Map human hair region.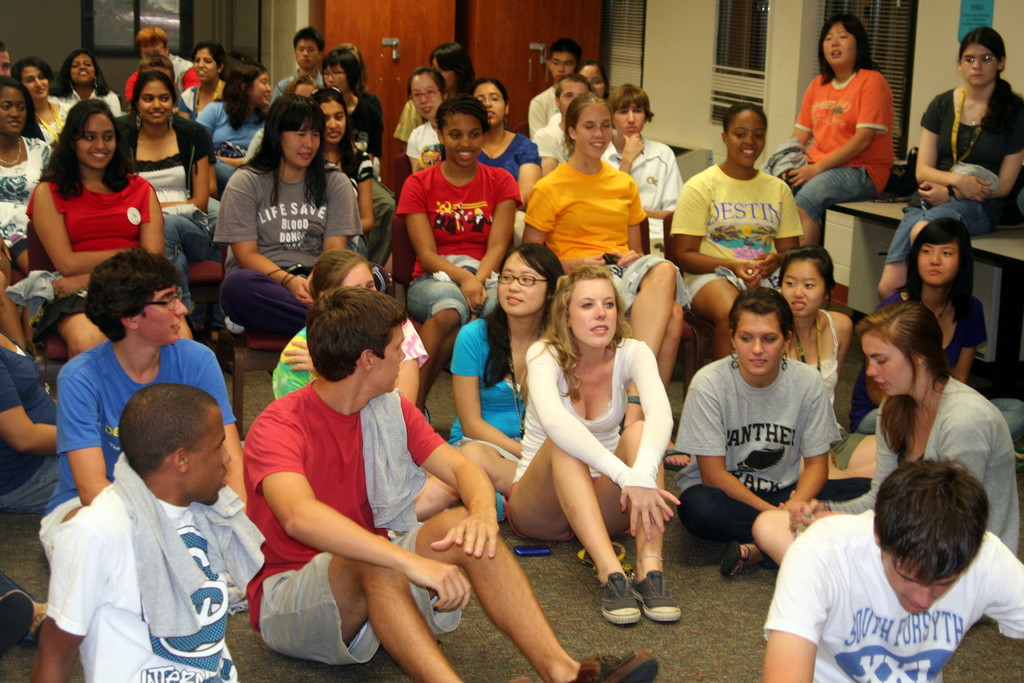
Mapped to crop(308, 248, 366, 295).
